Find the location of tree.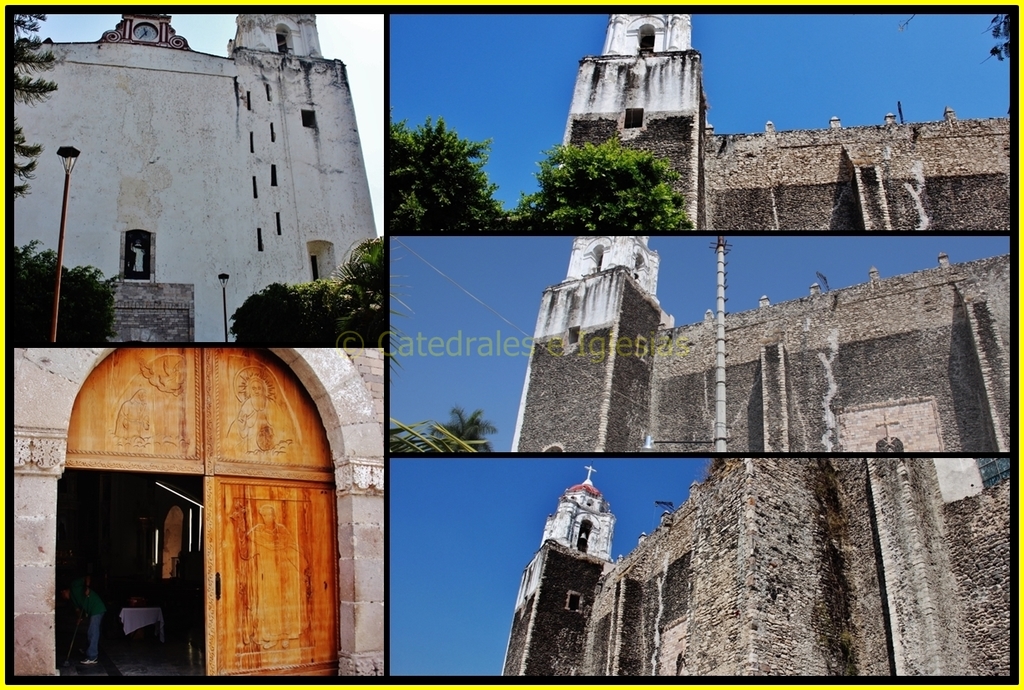
Location: {"left": 386, "top": 104, "right": 503, "bottom": 225}.
